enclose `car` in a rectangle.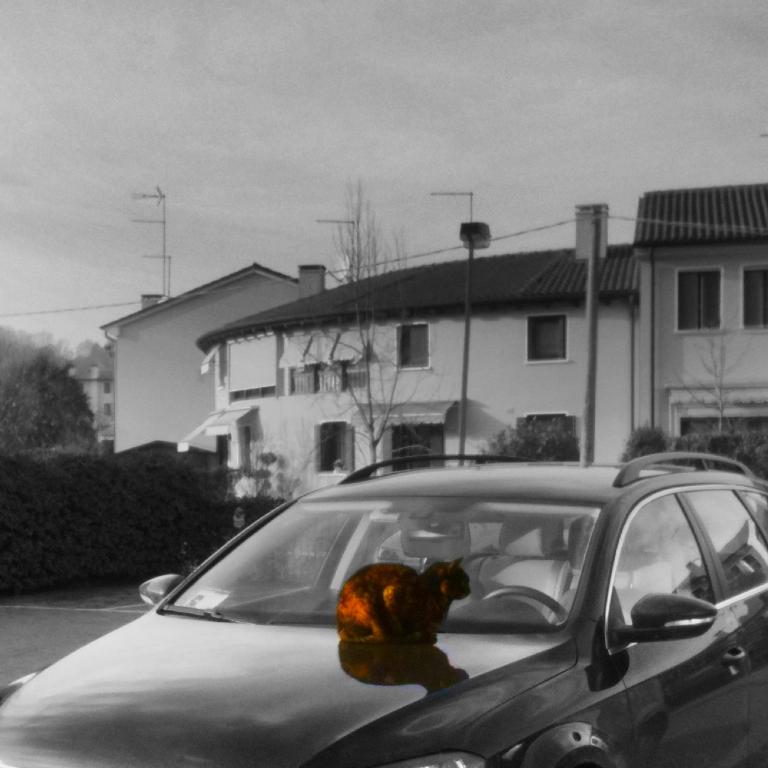
BBox(56, 456, 765, 767).
